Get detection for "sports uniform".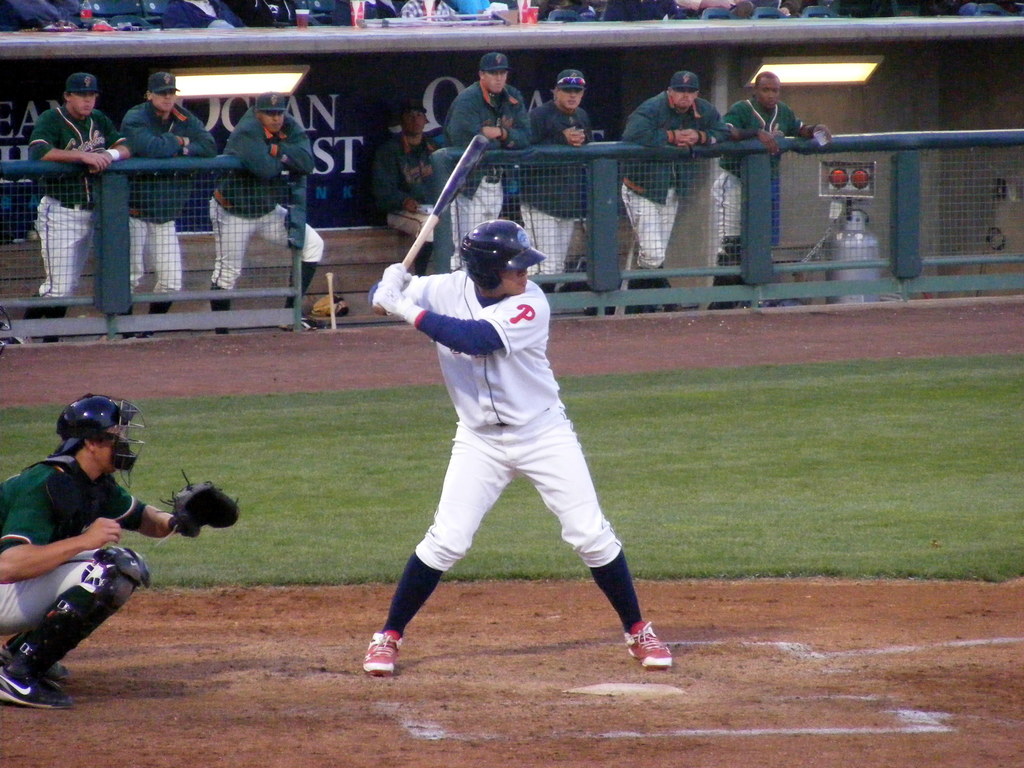
Detection: detection(203, 91, 322, 334).
